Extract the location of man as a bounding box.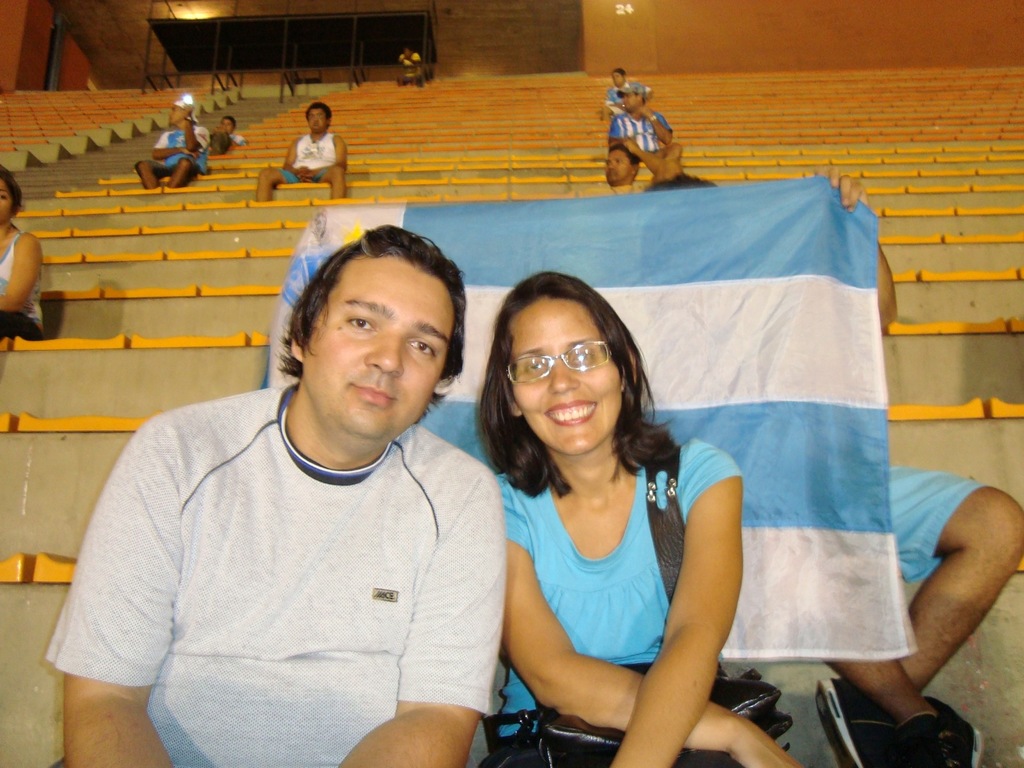
bbox=(611, 67, 627, 108).
